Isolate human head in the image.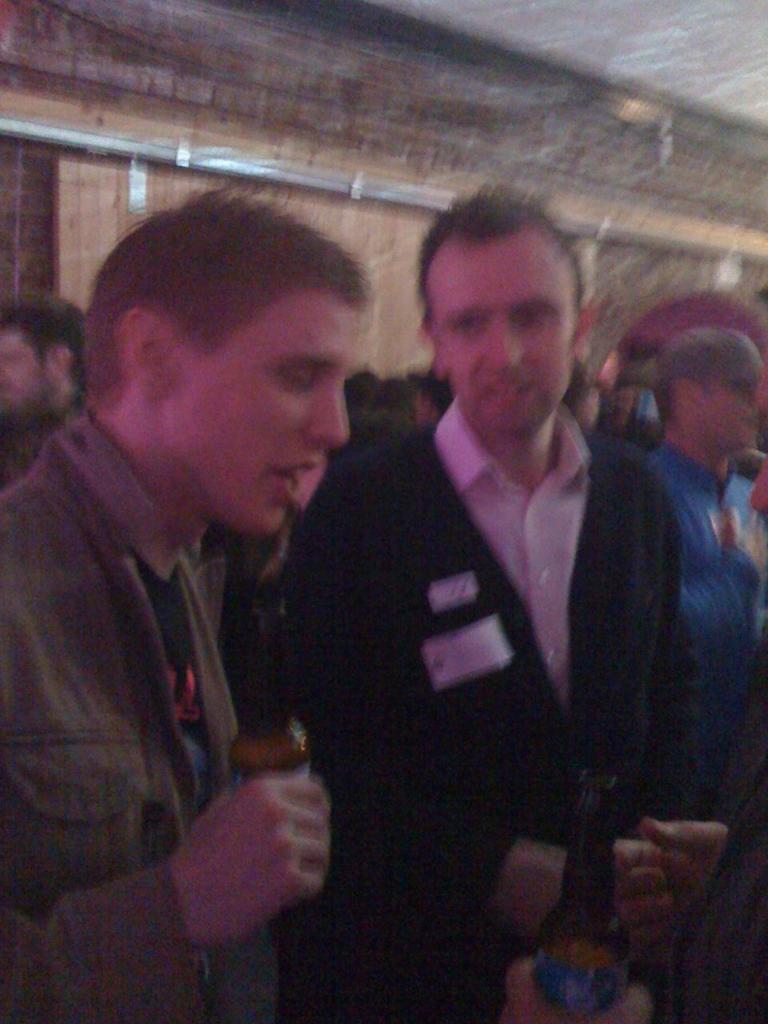
Isolated region: select_region(341, 367, 388, 434).
